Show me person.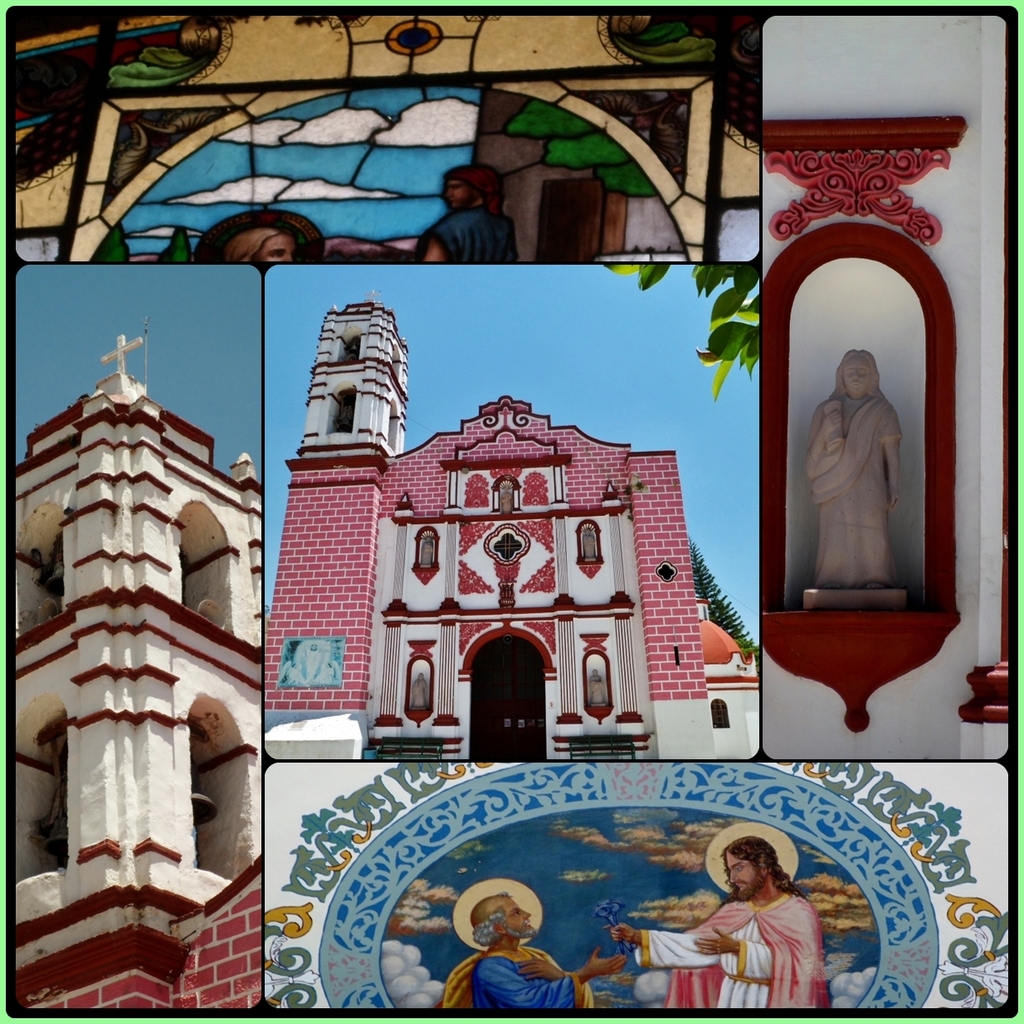
person is here: 419,144,523,269.
